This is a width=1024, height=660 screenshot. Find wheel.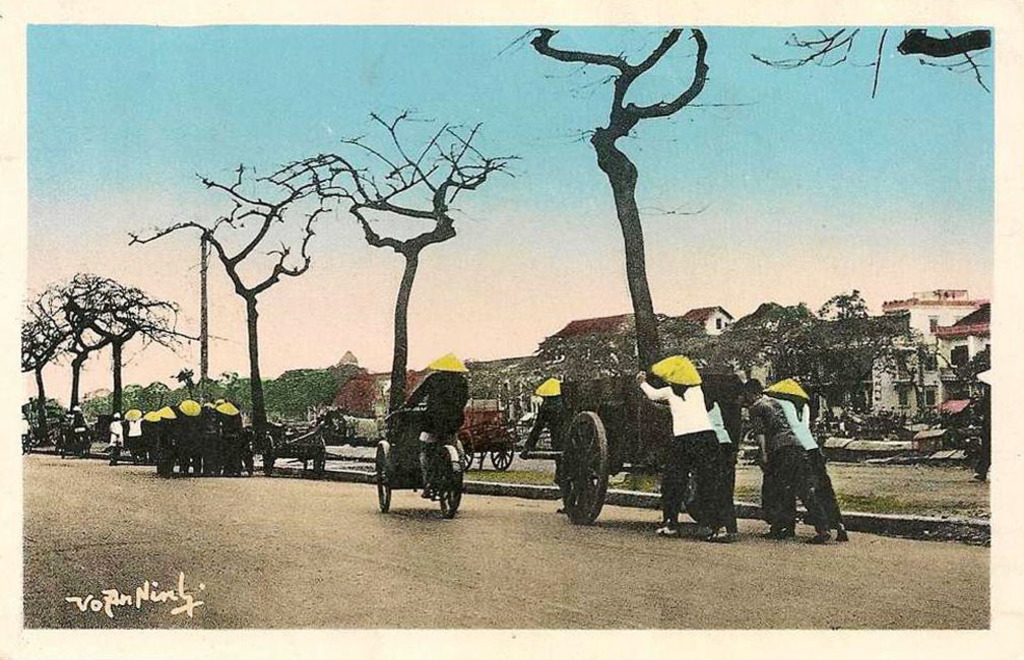
Bounding box: <region>562, 413, 616, 518</region>.
